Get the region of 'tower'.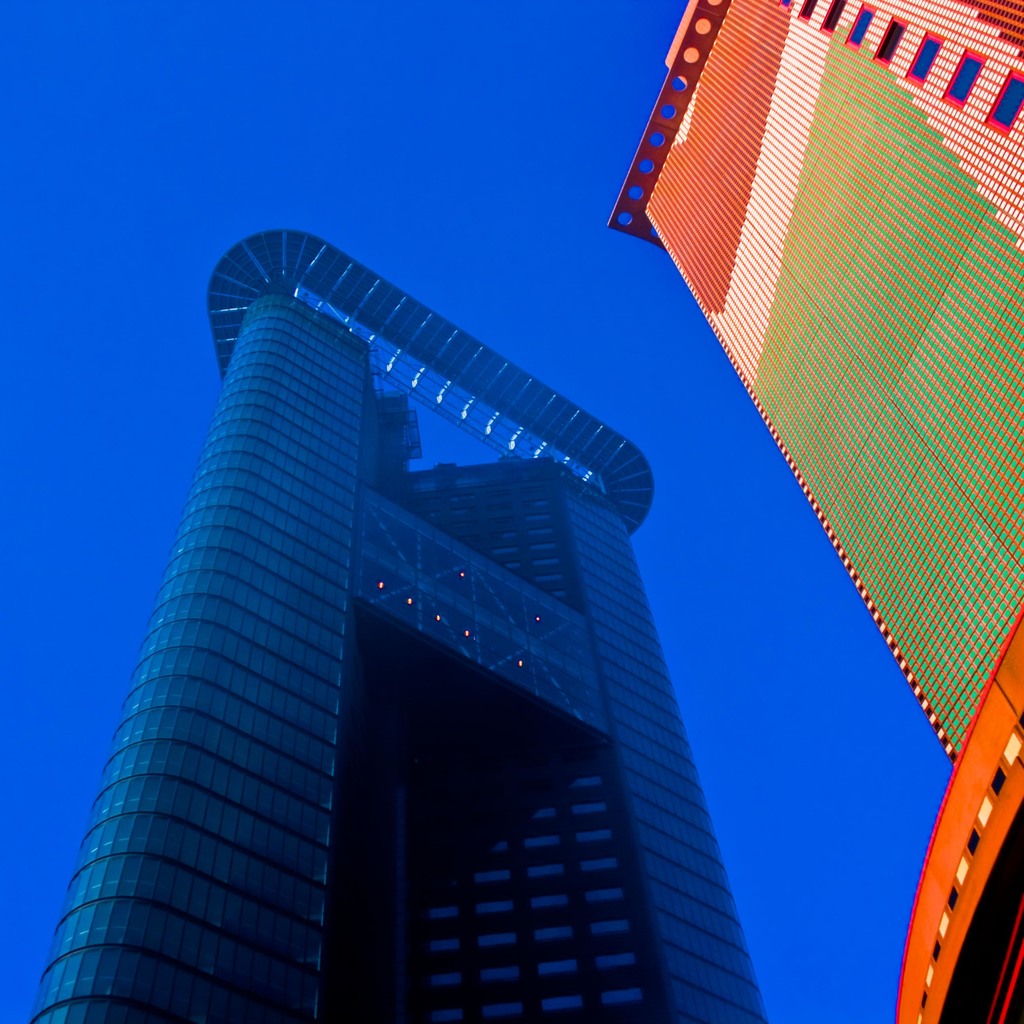
x1=15, y1=188, x2=759, y2=974.
